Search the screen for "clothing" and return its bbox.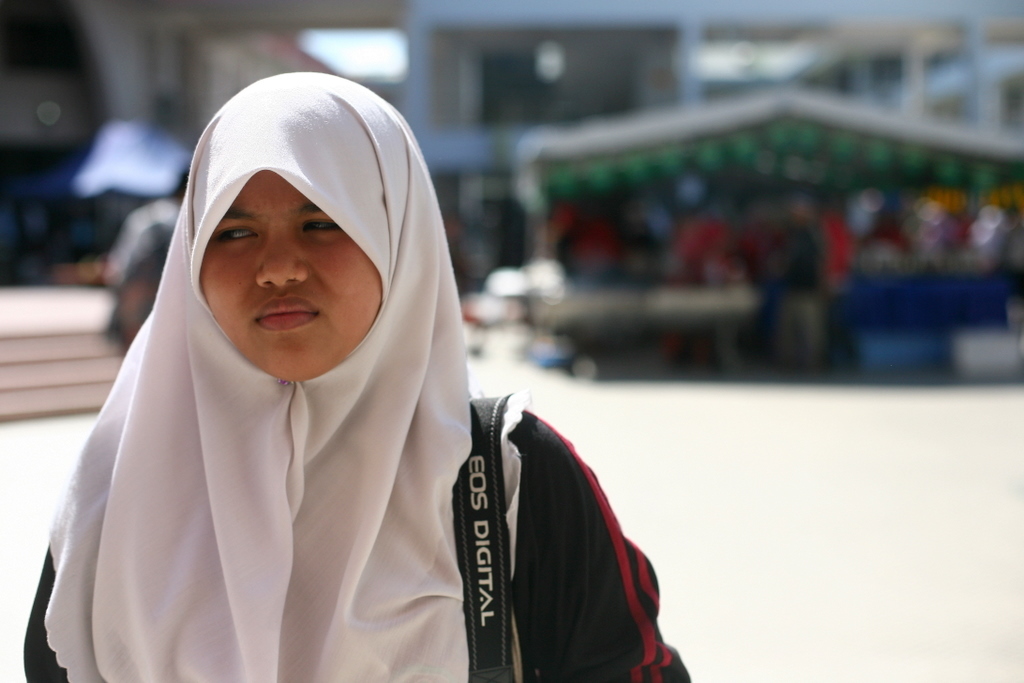
Found: [16, 65, 703, 682].
